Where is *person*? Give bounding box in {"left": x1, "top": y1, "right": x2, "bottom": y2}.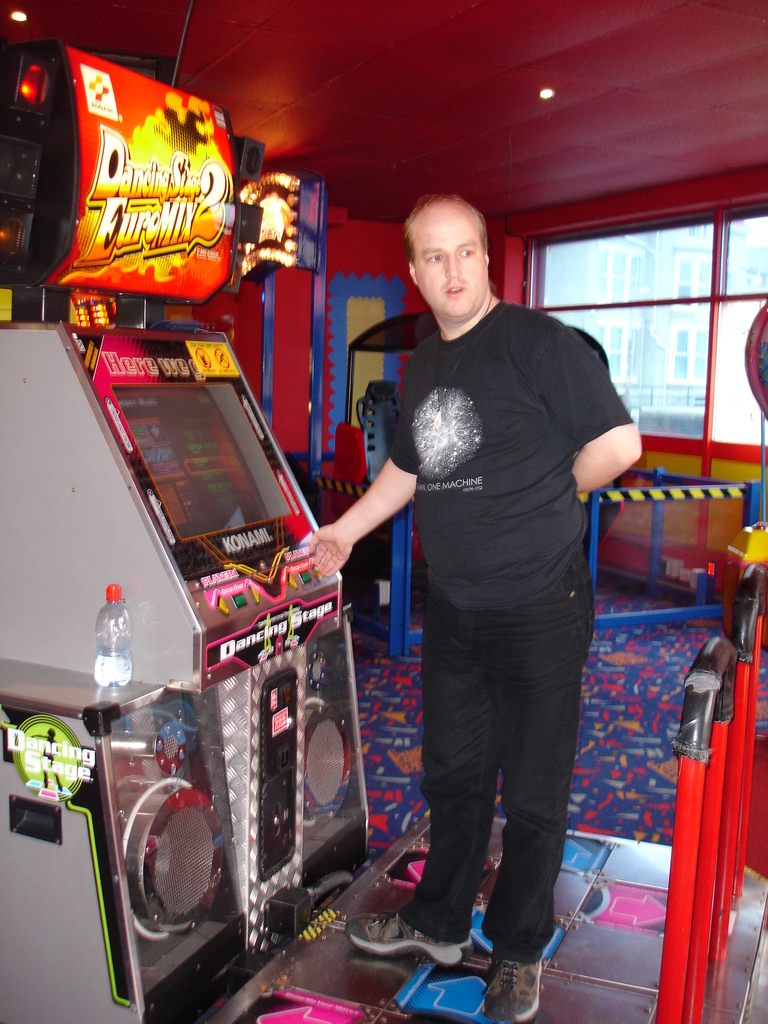
{"left": 326, "top": 142, "right": 625, "bottom": 1004}.
